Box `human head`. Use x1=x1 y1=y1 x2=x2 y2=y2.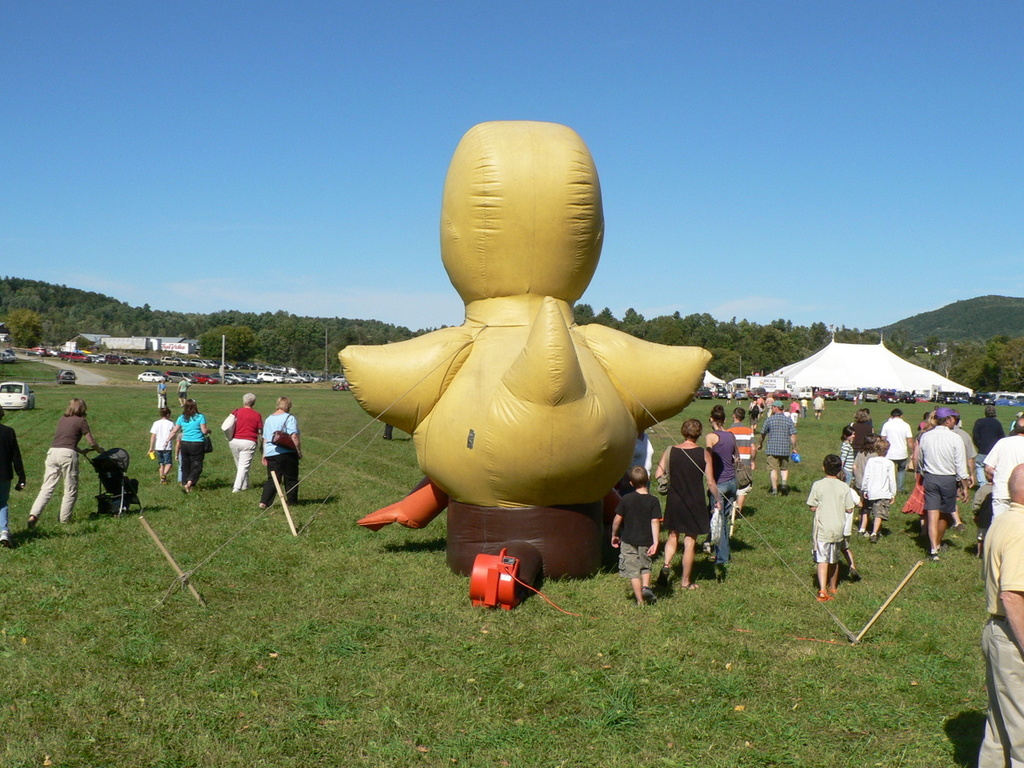
x1=1008 y1=462 x2=1023 y2=506.
